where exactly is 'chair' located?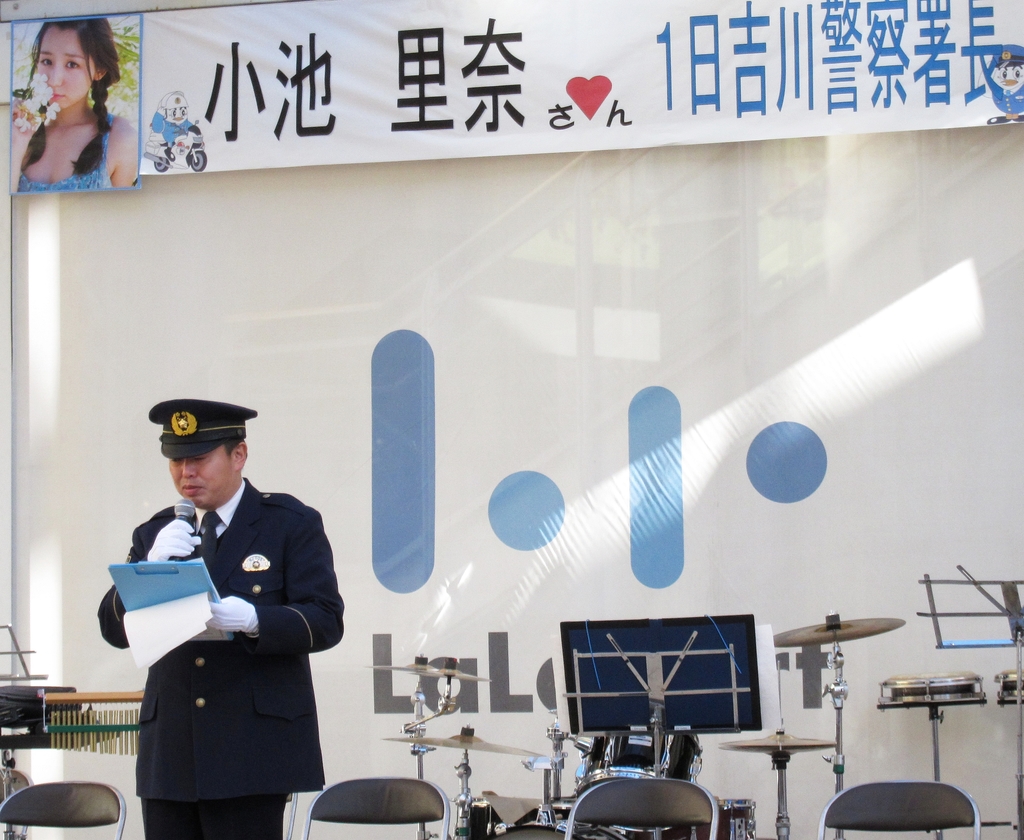
Its bounding box is <bbox>494, 828, 563, 839</bbox>.
